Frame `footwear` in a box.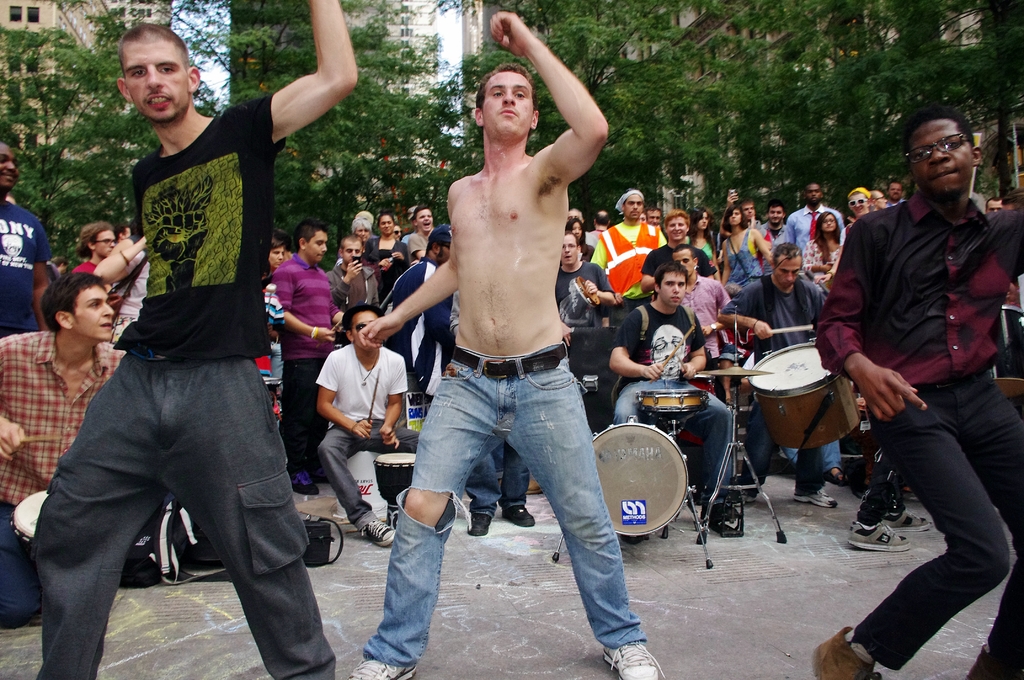
region(828, 471, 851, 489).
